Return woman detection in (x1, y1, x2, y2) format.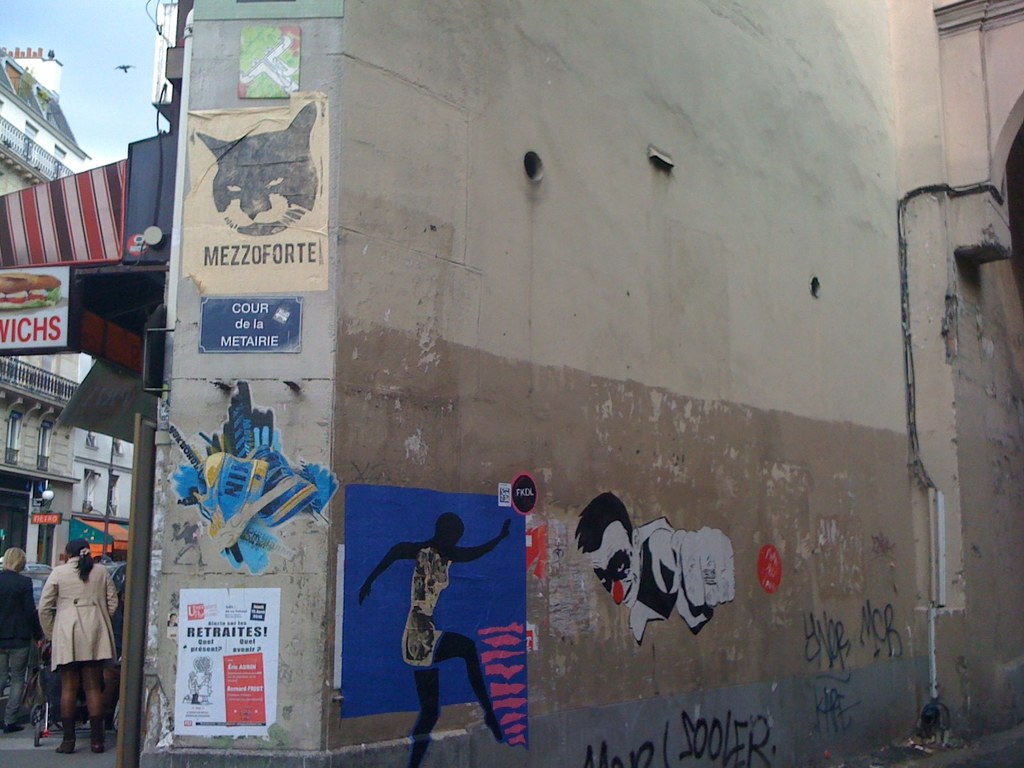
(34, 535, 121, 755).
